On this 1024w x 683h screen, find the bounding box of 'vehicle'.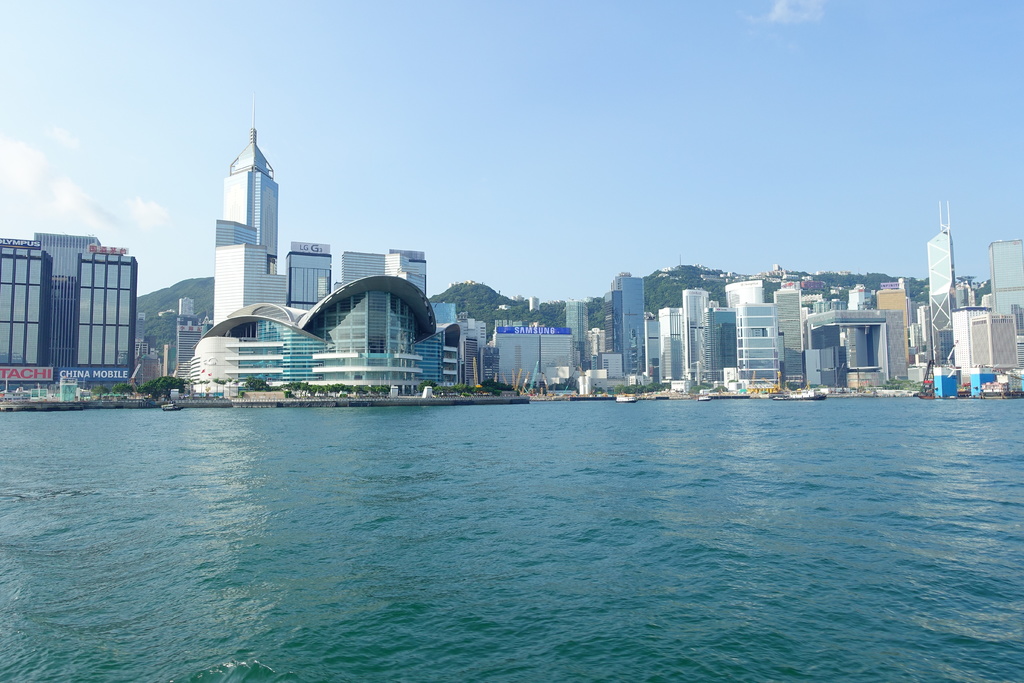
Bounding box: box(787, 383, 828, 404).
